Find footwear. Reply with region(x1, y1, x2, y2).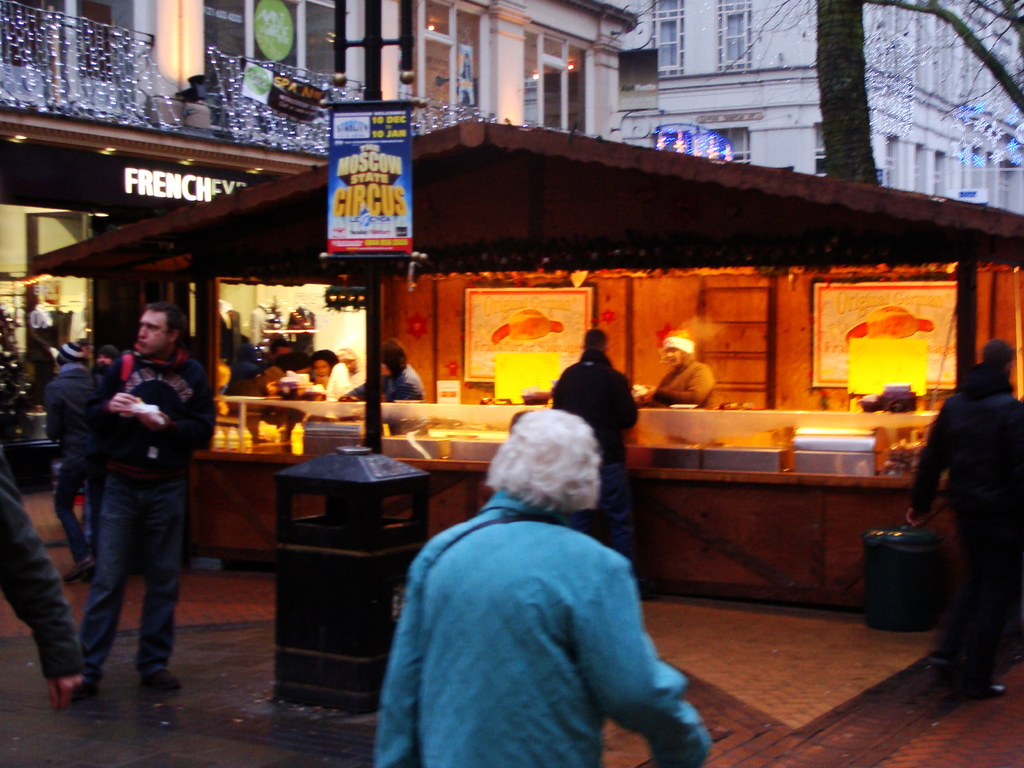
region(70, 687, 104, 705).
